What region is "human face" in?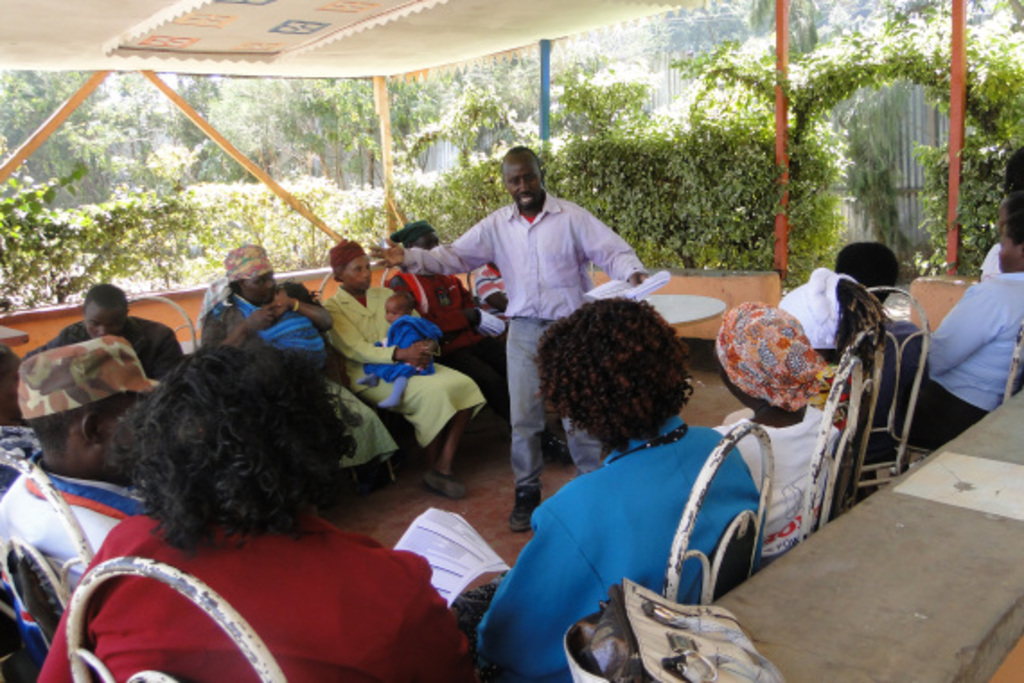
select_region(84, 304, 124, 340).
